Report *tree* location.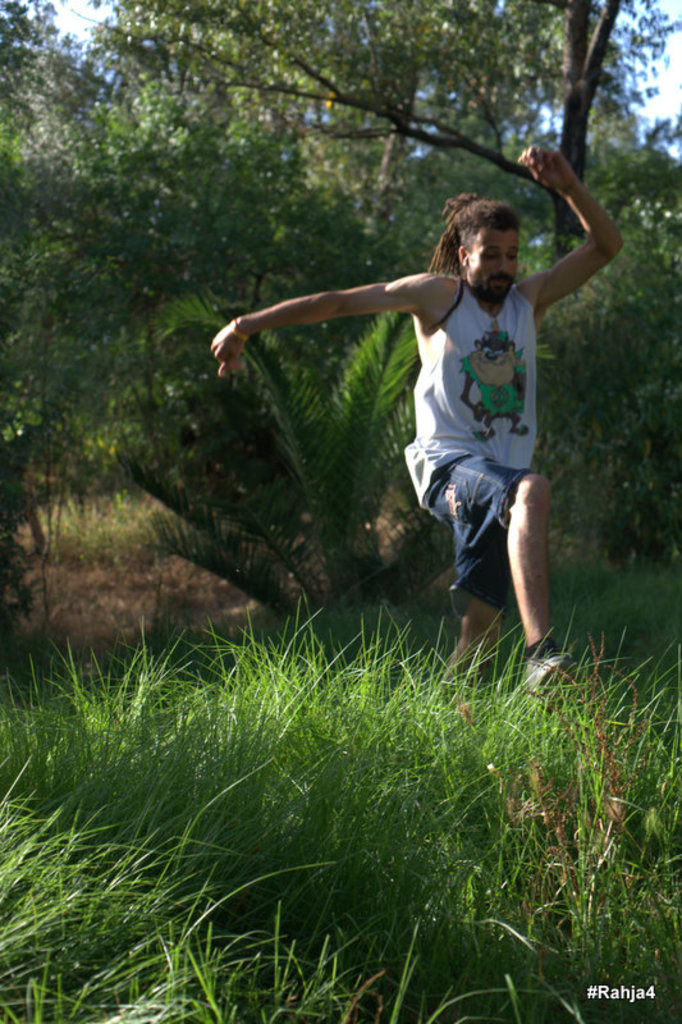
Report: {"left": 91, "top": 0, "right": 619, "bottom": 234}.
